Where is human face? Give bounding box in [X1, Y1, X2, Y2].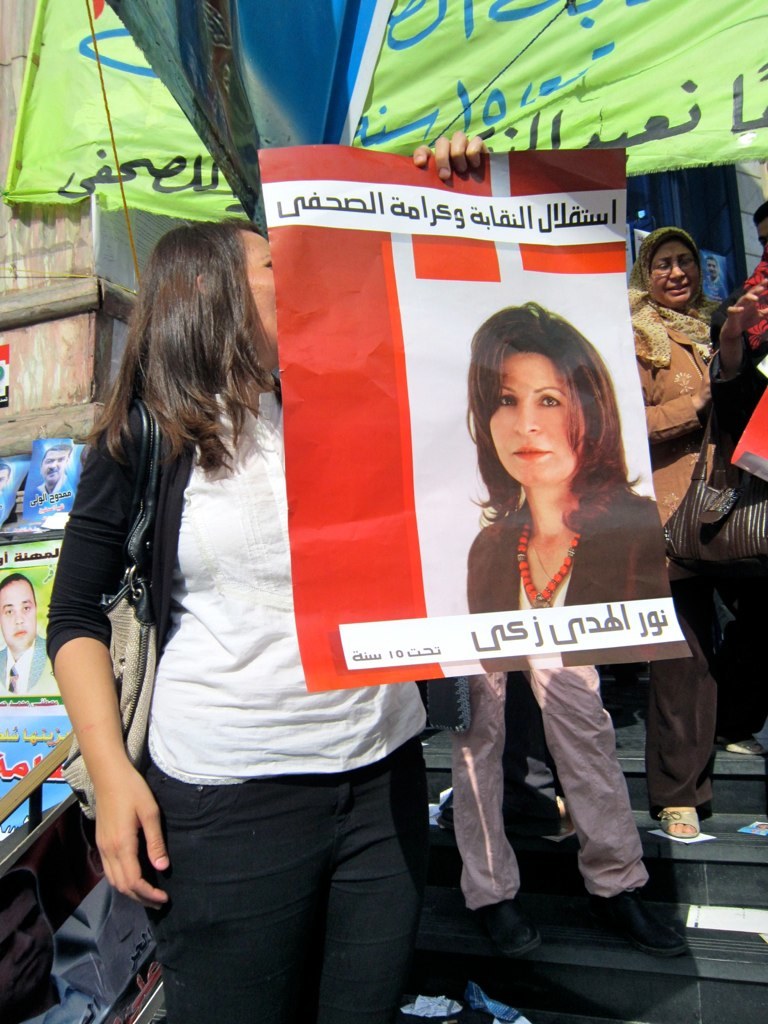
[0, 577, 41, 643].
